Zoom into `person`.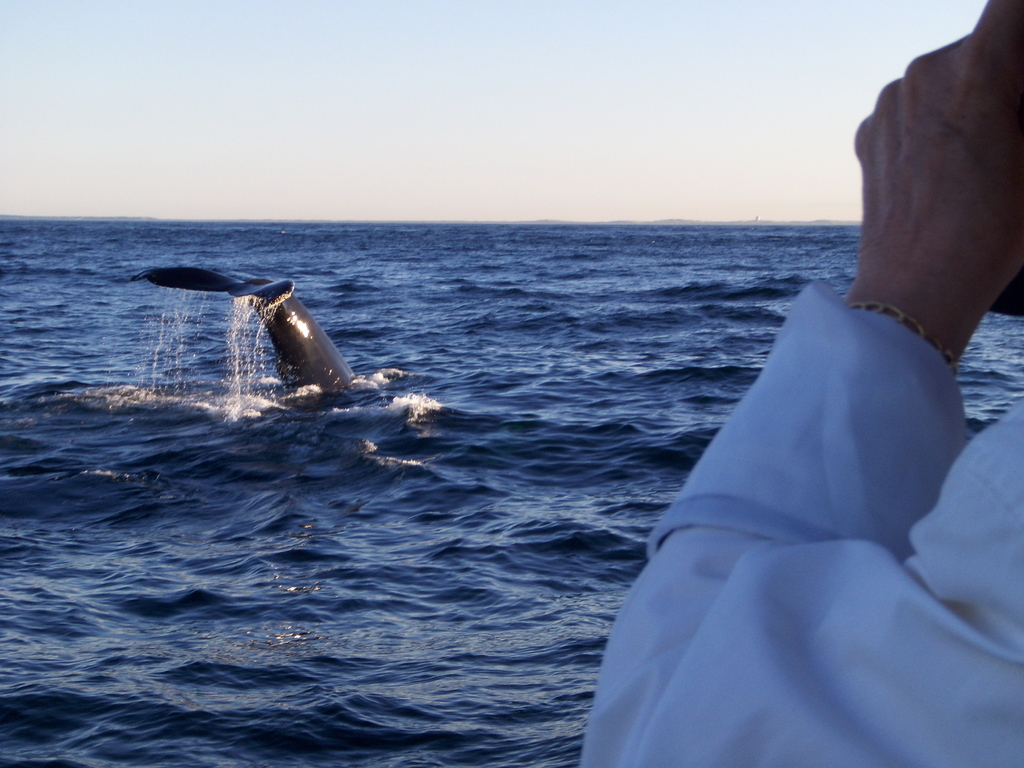
Zoom target: detection(586, 0, 1023, 767).
